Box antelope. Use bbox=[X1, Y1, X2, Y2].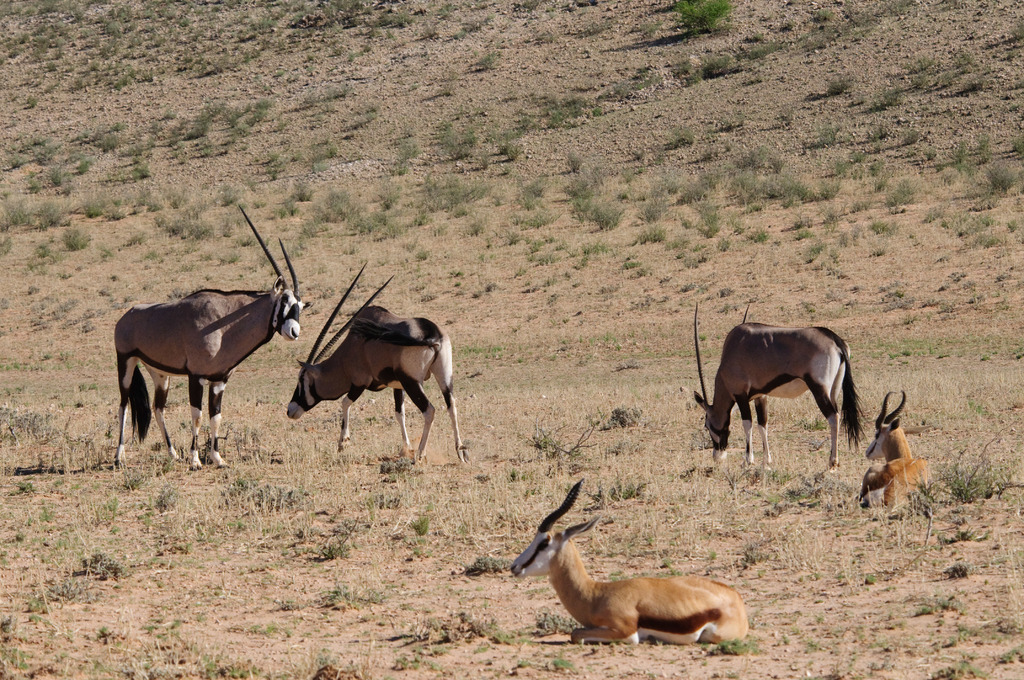
bbox=[696, 299, 865, 469].
